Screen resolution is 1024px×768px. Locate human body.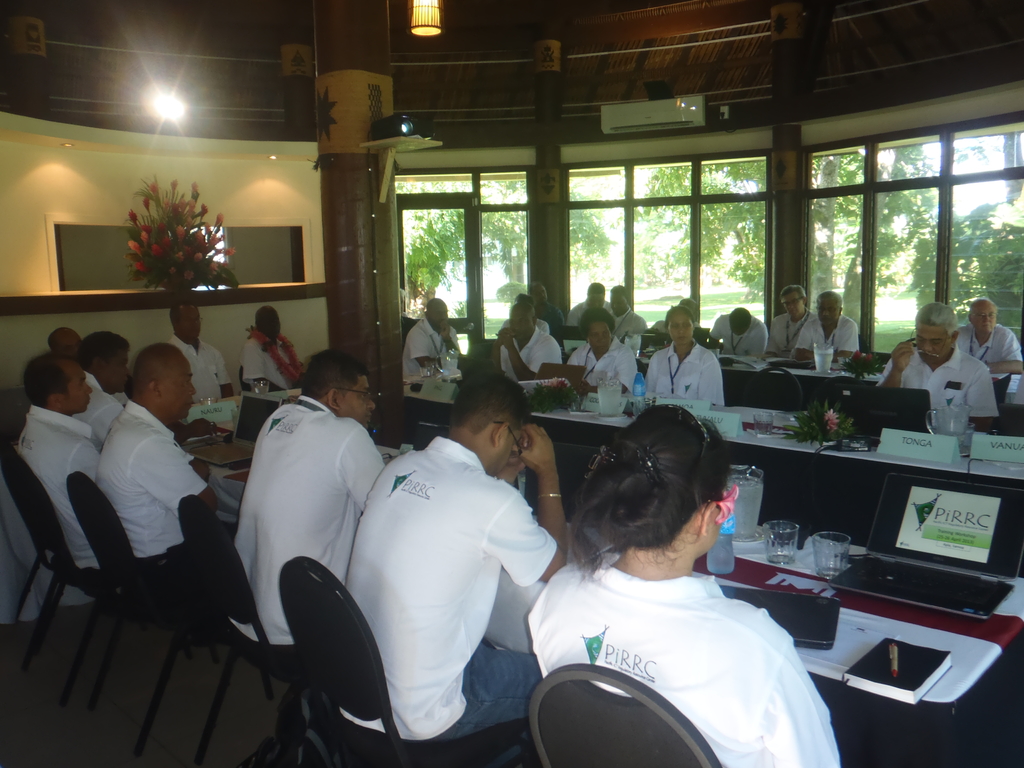
[97,344,223,573].
